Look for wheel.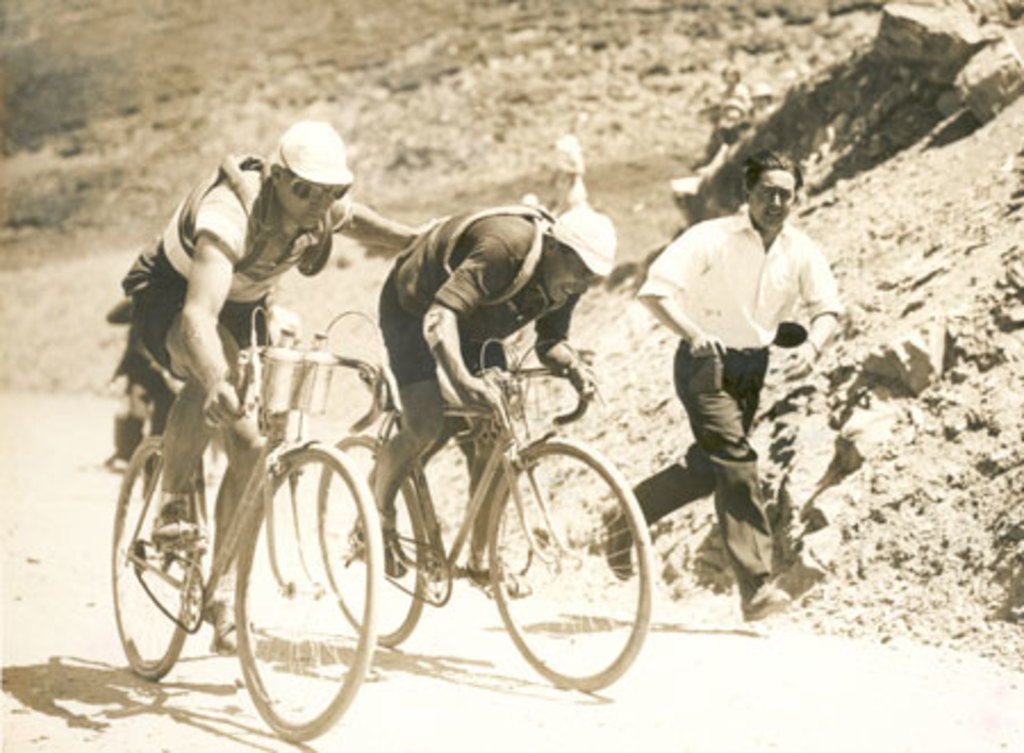
Found: [left=478, top=432, right=630, bottom=689].
